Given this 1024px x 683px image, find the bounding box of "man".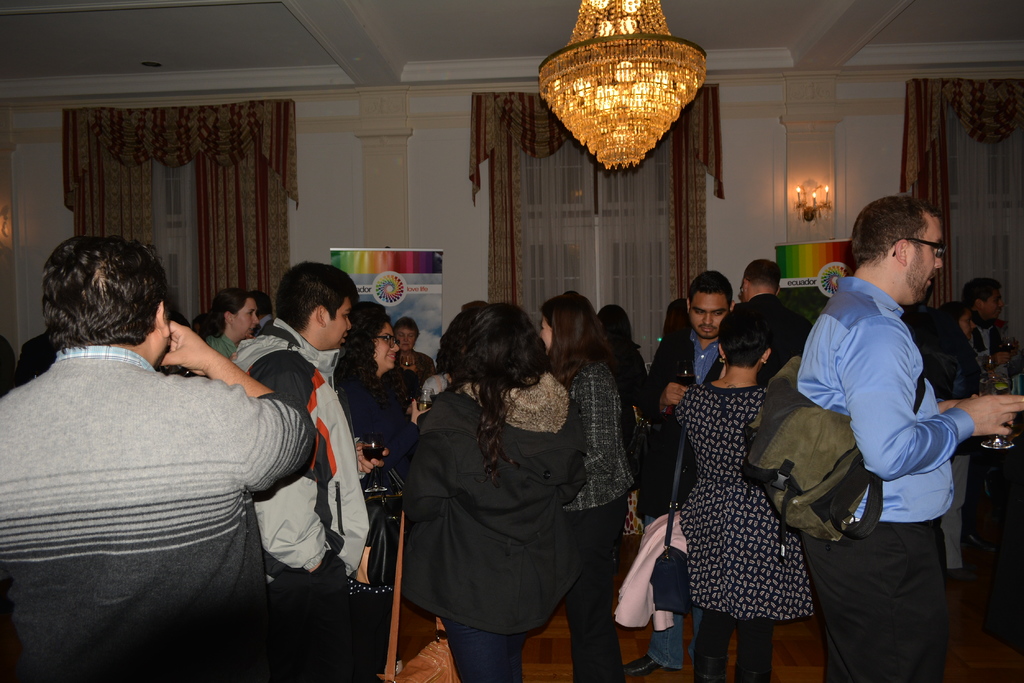
x1=737, y1=257, x2=815, y2=386.
